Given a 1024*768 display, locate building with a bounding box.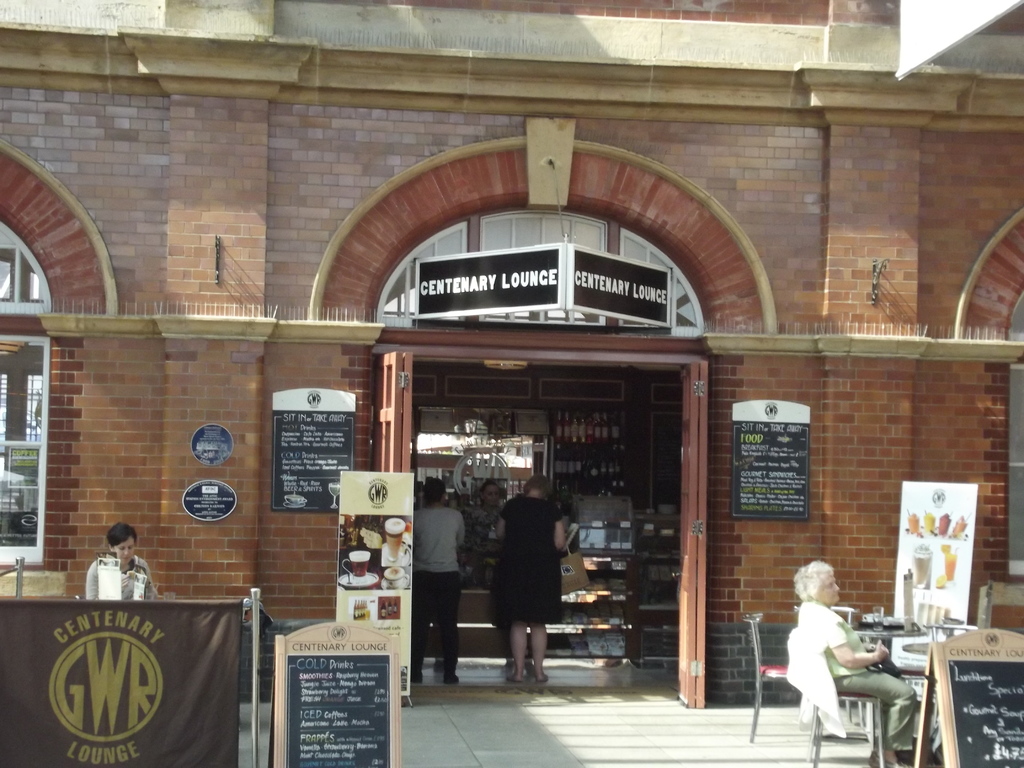
Located: left=1, top=1, right=1023, bottom=700.
